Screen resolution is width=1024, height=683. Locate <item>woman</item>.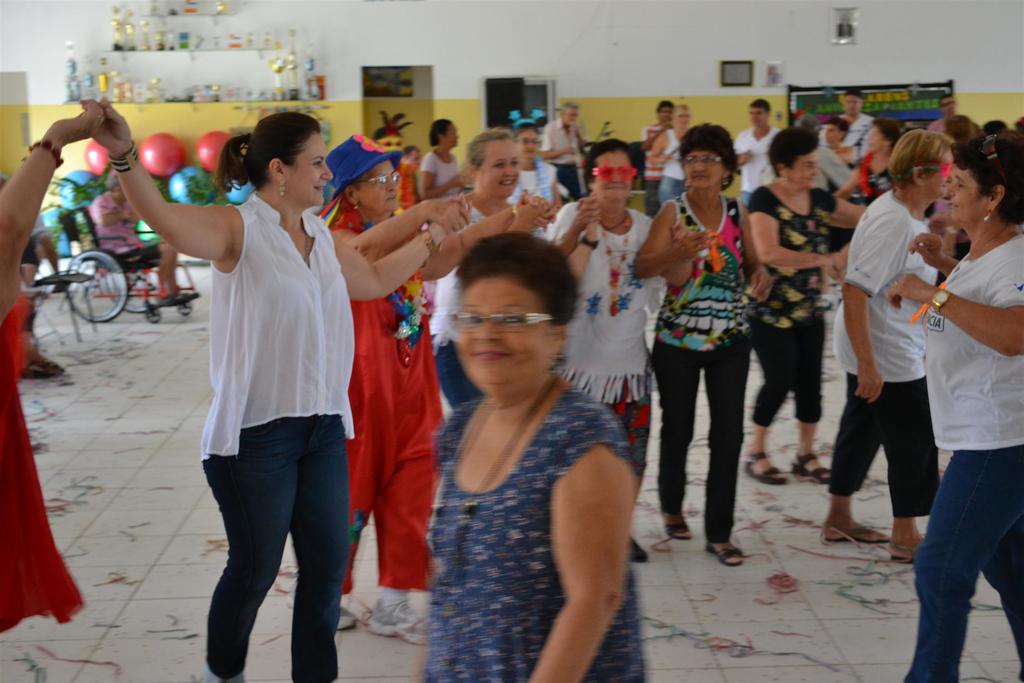
(0, 95, 110, 632).
